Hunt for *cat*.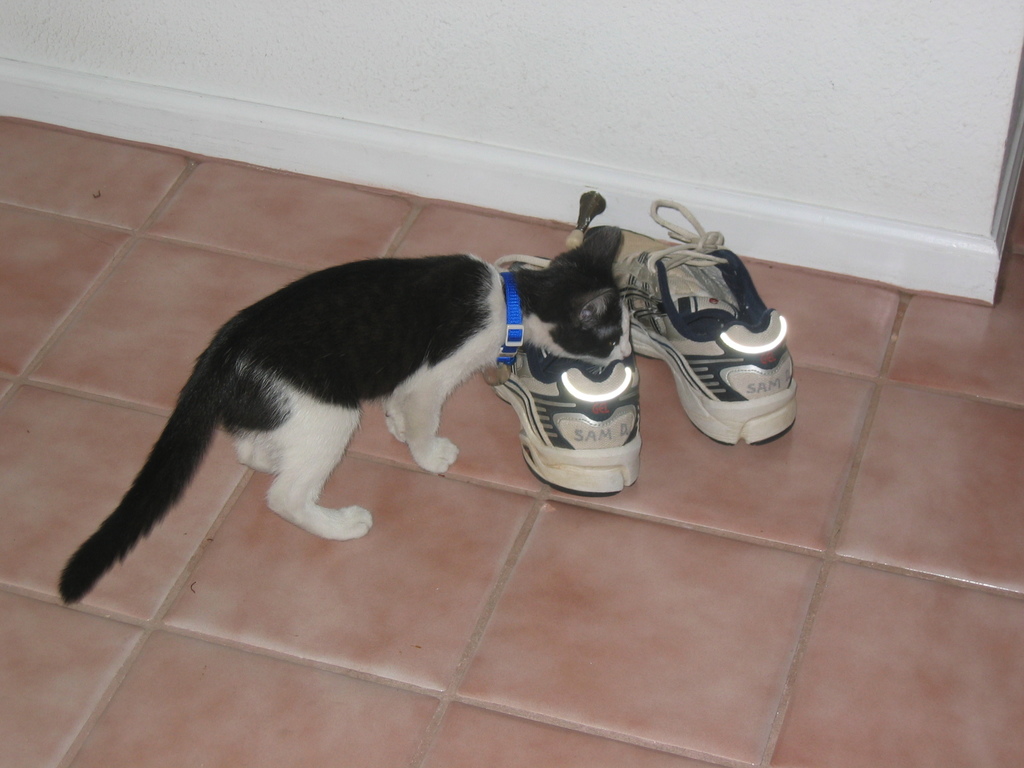
Hunted down at 57 223 626 606.
